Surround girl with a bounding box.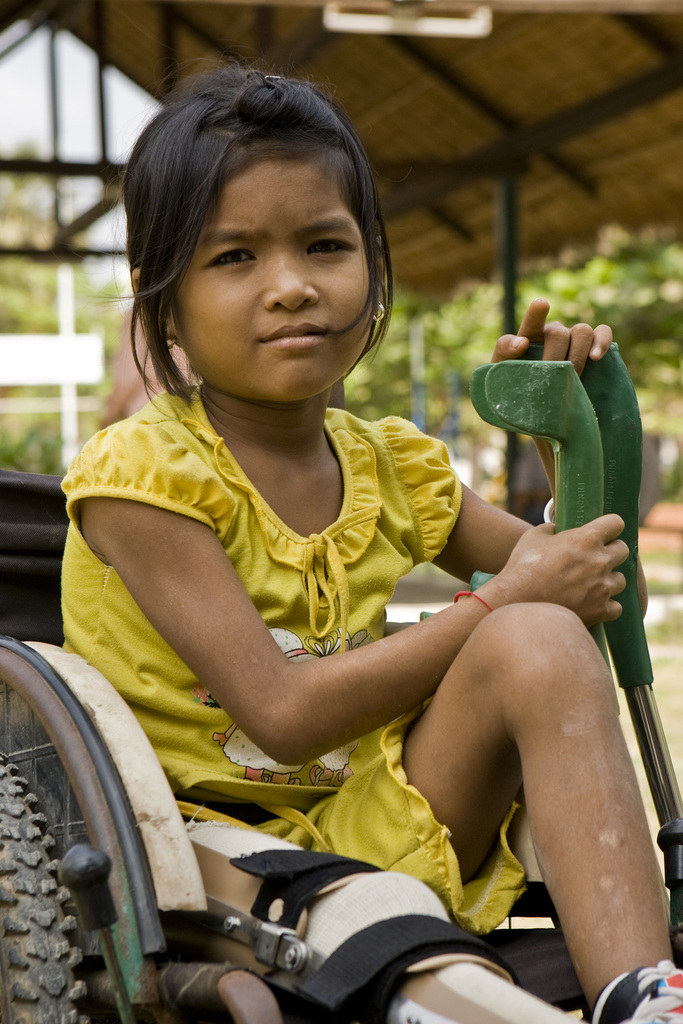
(x1=63, y1=72, x2=682, y2=1016).
